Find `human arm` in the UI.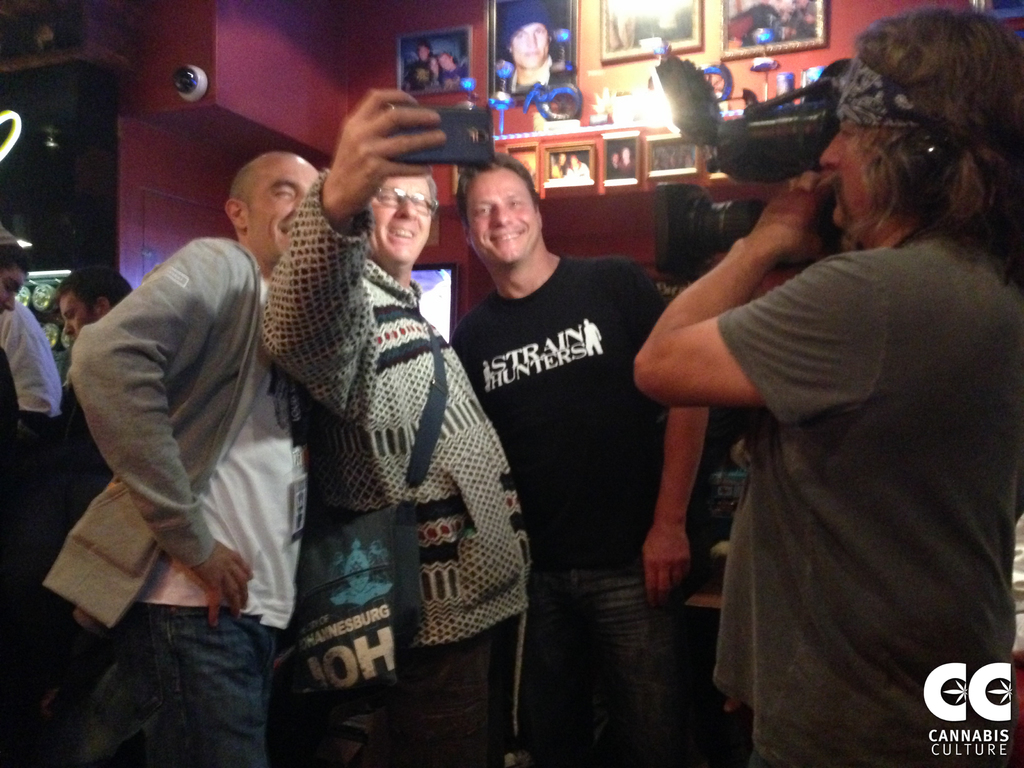
UI element at (68, 237, 255, 625).
